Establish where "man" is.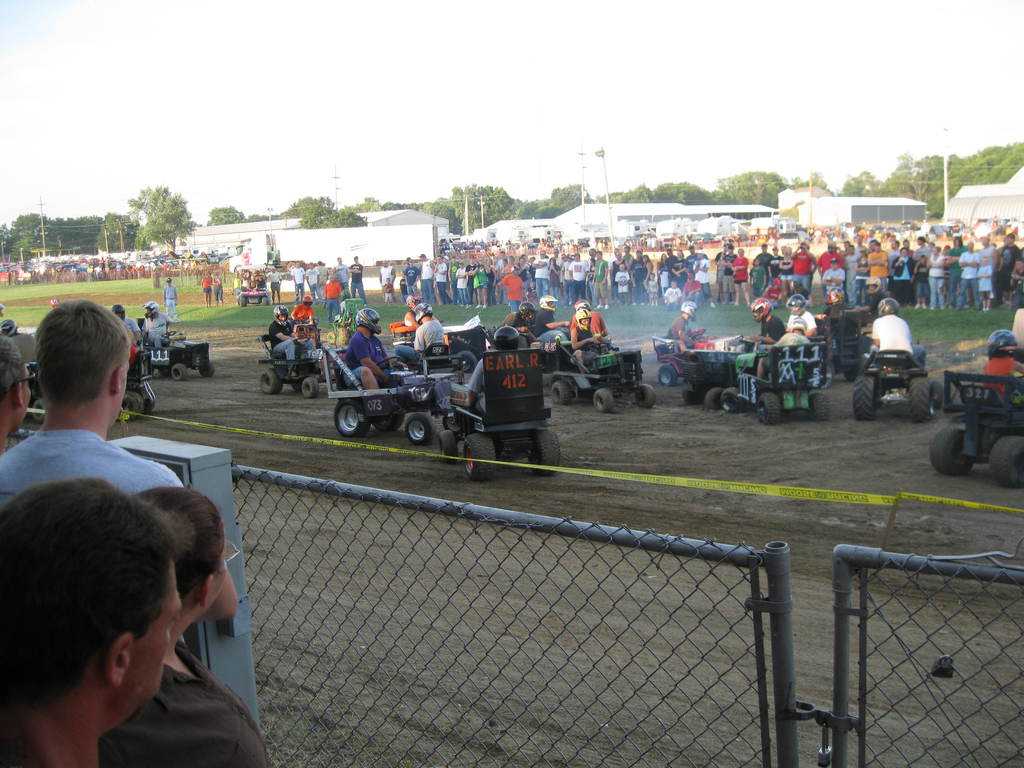
Established at (left=415, top=253, right=436, bottom=300).
